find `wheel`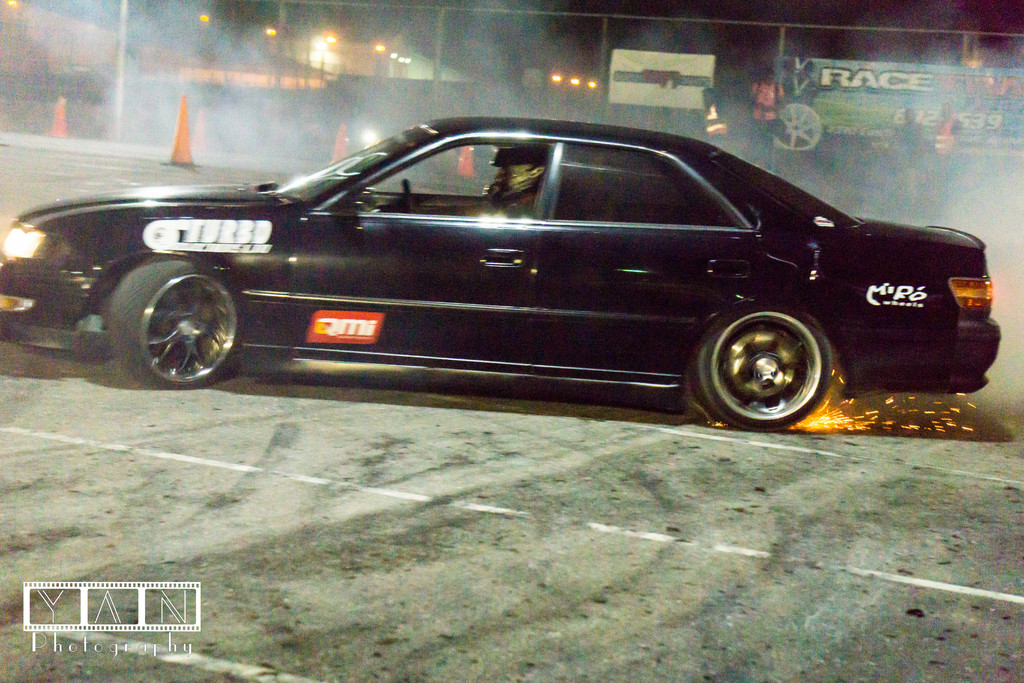
x1=108 y1=249 x2=246 y2=388
